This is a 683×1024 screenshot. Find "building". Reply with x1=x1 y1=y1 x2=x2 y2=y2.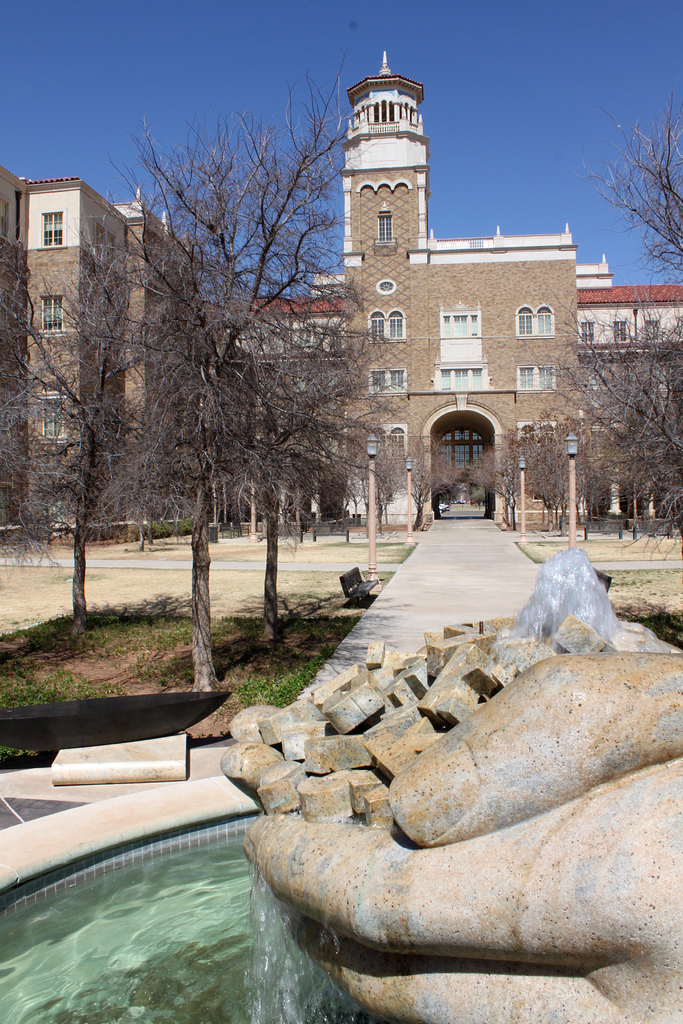
x1=0 y1=49 x2=682 y2=538.
